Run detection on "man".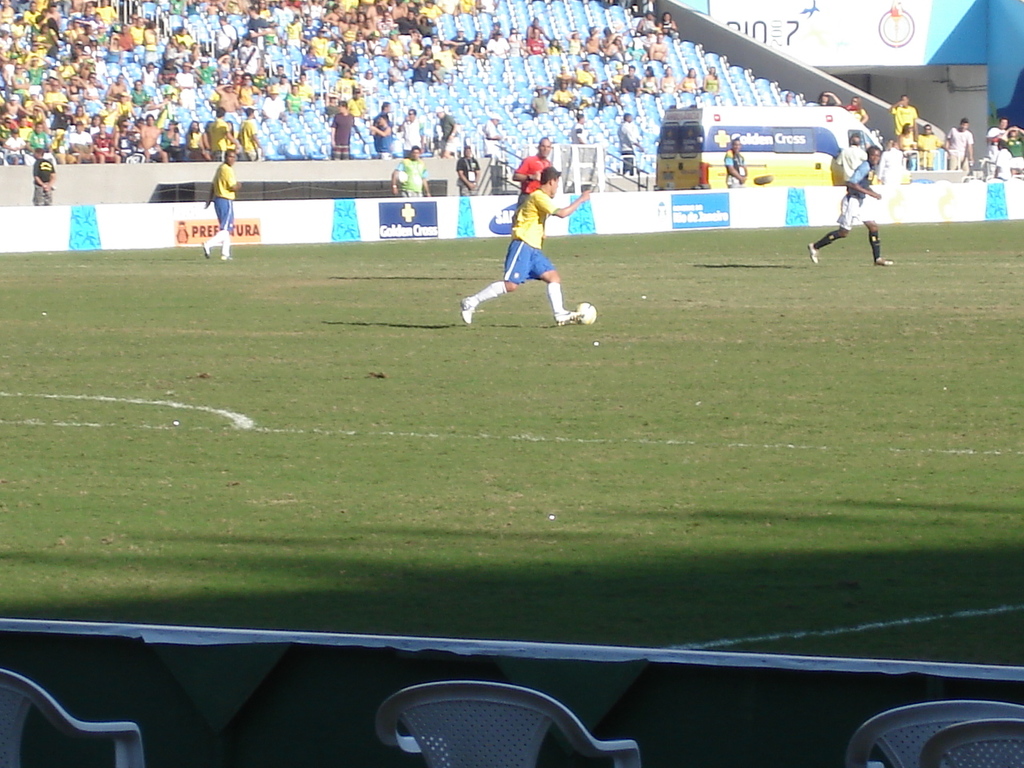
Result: [805, 145, 898, 269].
